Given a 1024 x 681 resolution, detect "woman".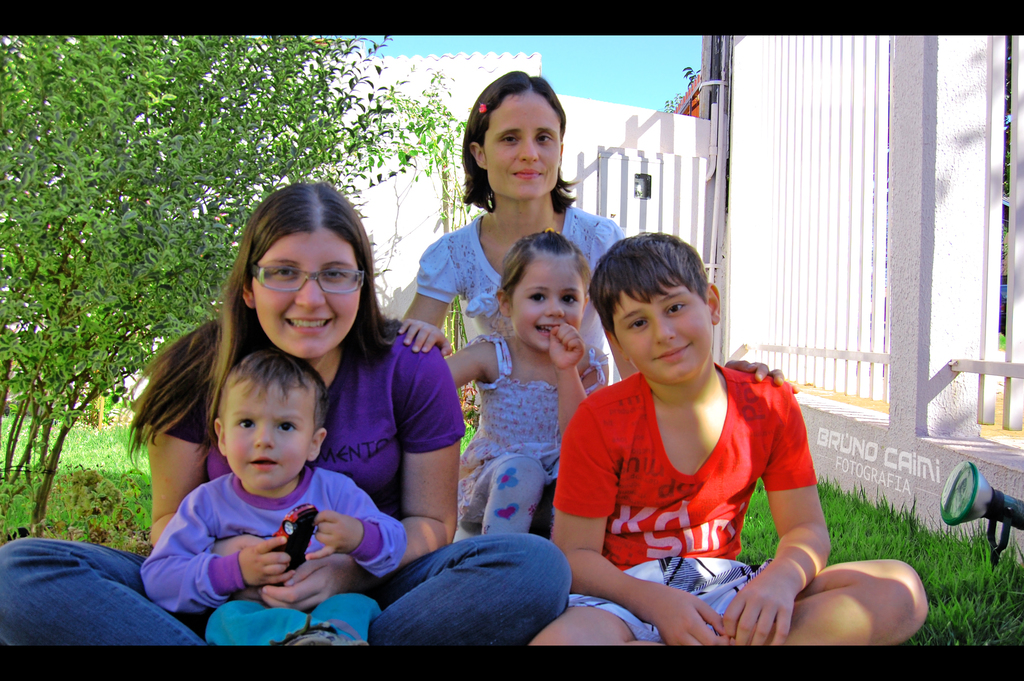
<bbox>396, 70, 640, 395</bbox>.
